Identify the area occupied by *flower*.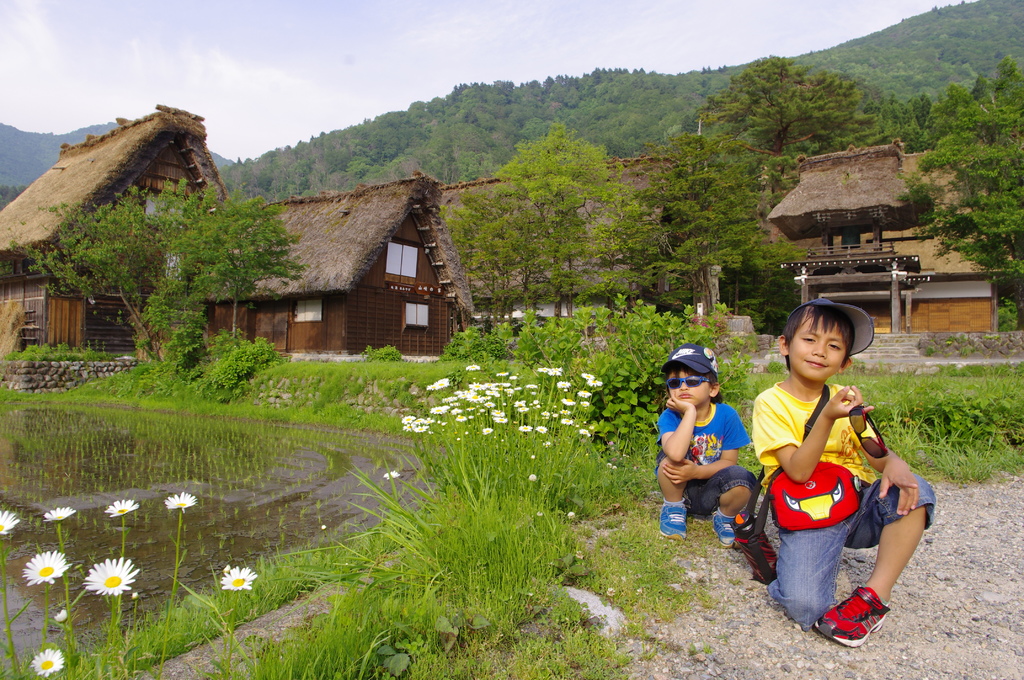
Area: [604,460,621,471].
